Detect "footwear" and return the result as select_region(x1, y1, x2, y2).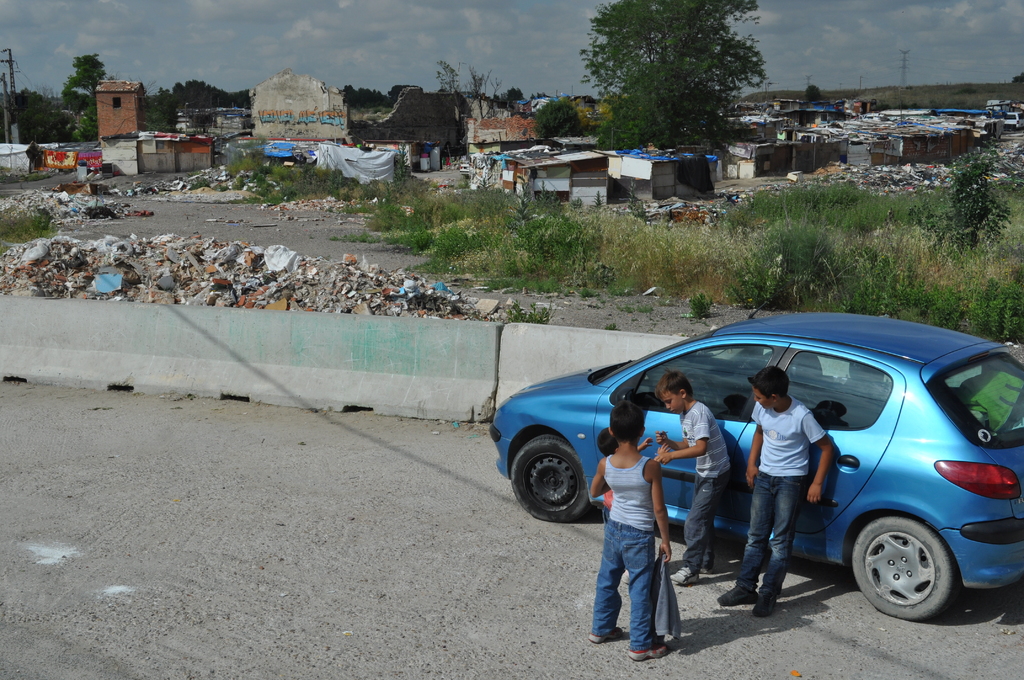
select_region(625, 644, 669, 663).
